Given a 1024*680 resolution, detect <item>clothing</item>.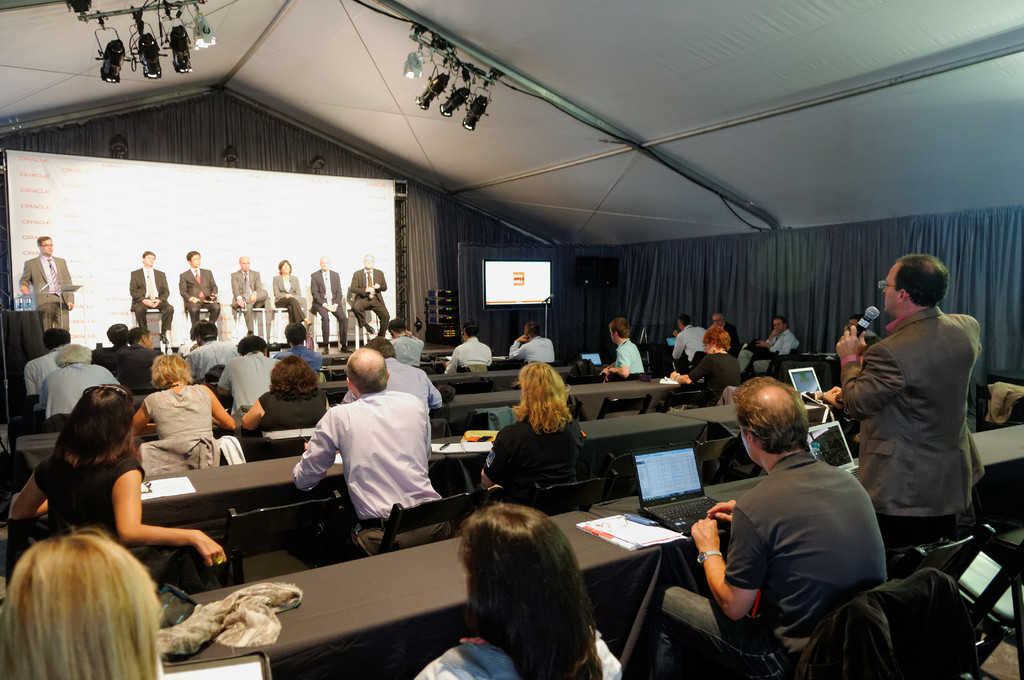
[255, 384, 329, 436].
